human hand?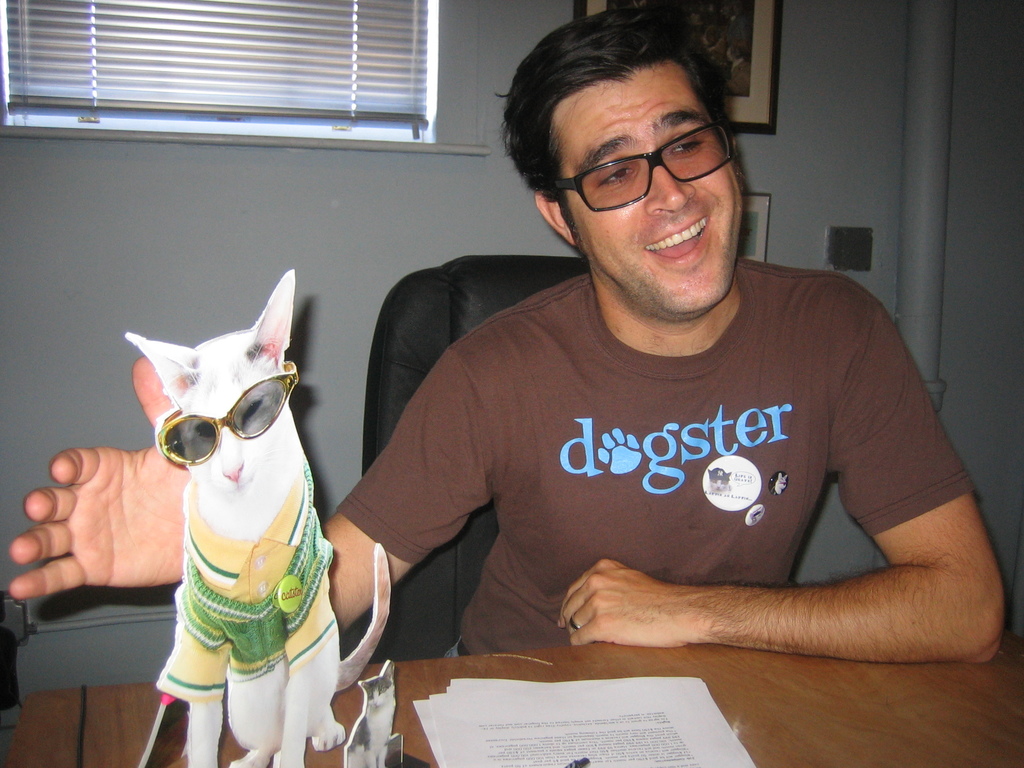
(9,353,191,602)
